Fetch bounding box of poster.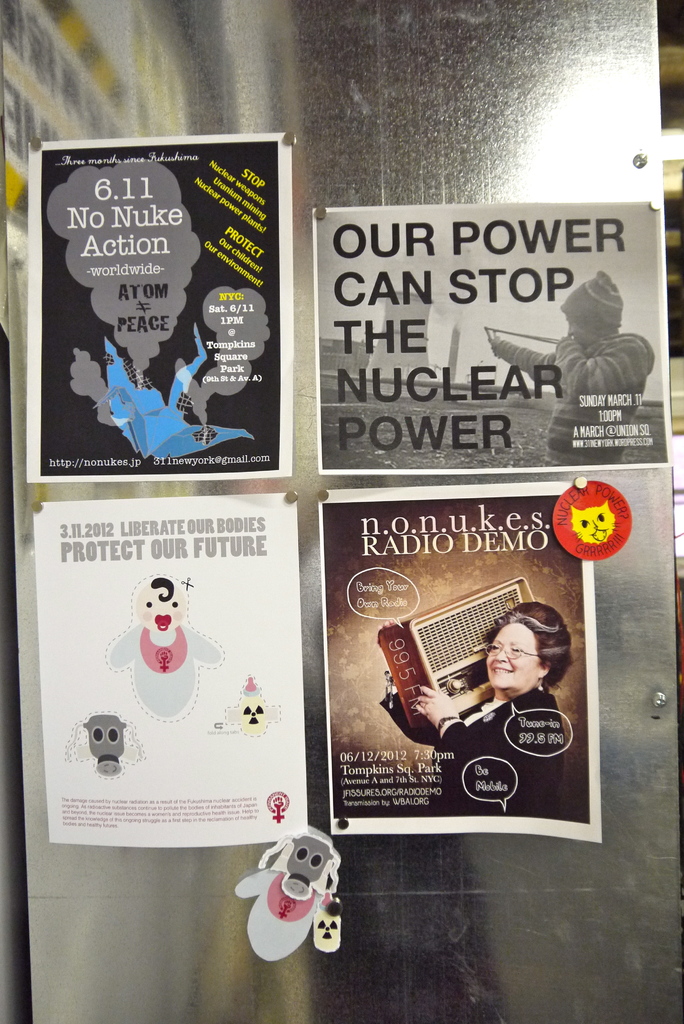
Bbox: 37, 475, 313, 840.
